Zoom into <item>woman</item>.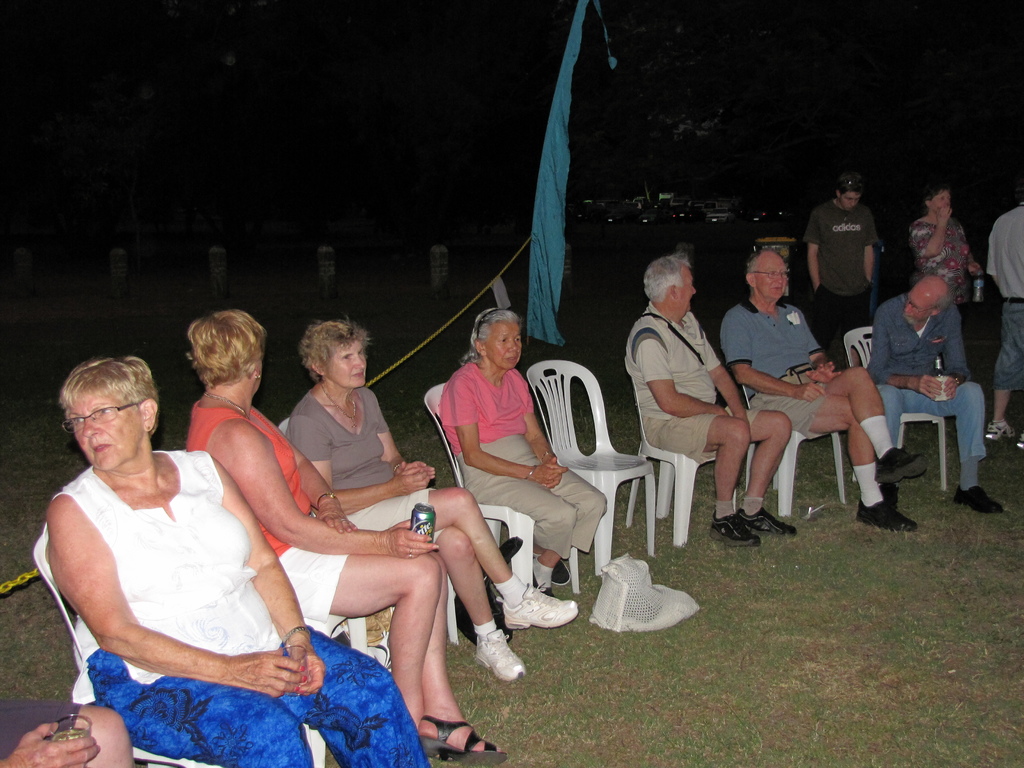
Zoom target: <bbox>436, 309, 612, 598</bbox>.
